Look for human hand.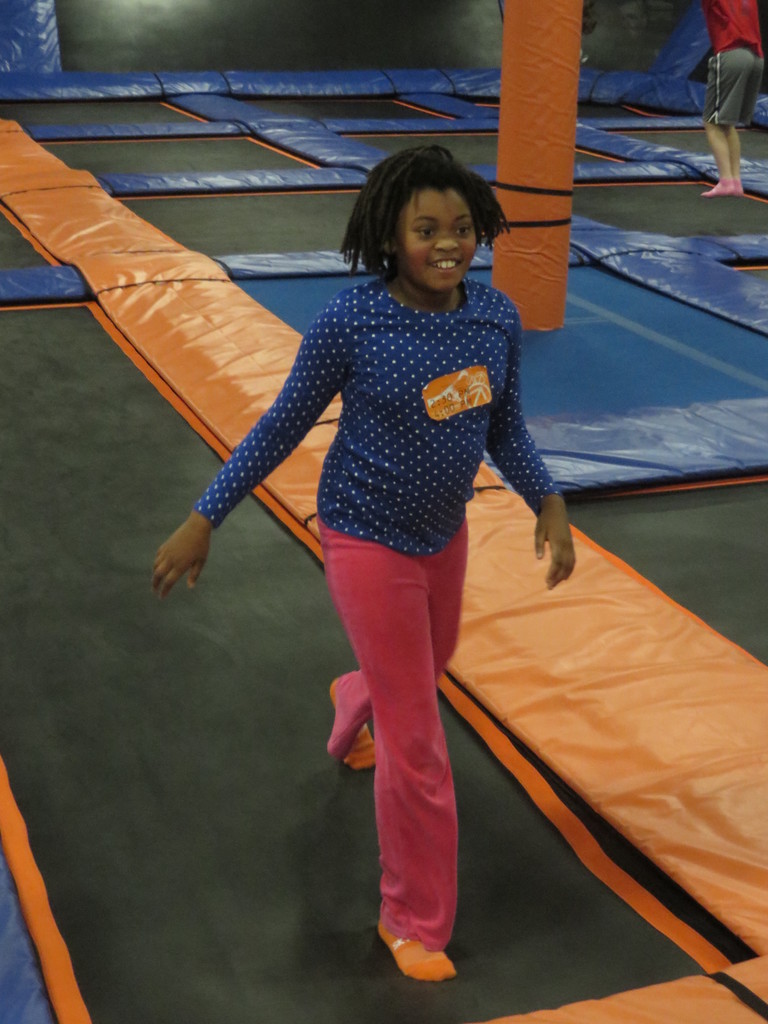
Found: 147,524,212,605.
